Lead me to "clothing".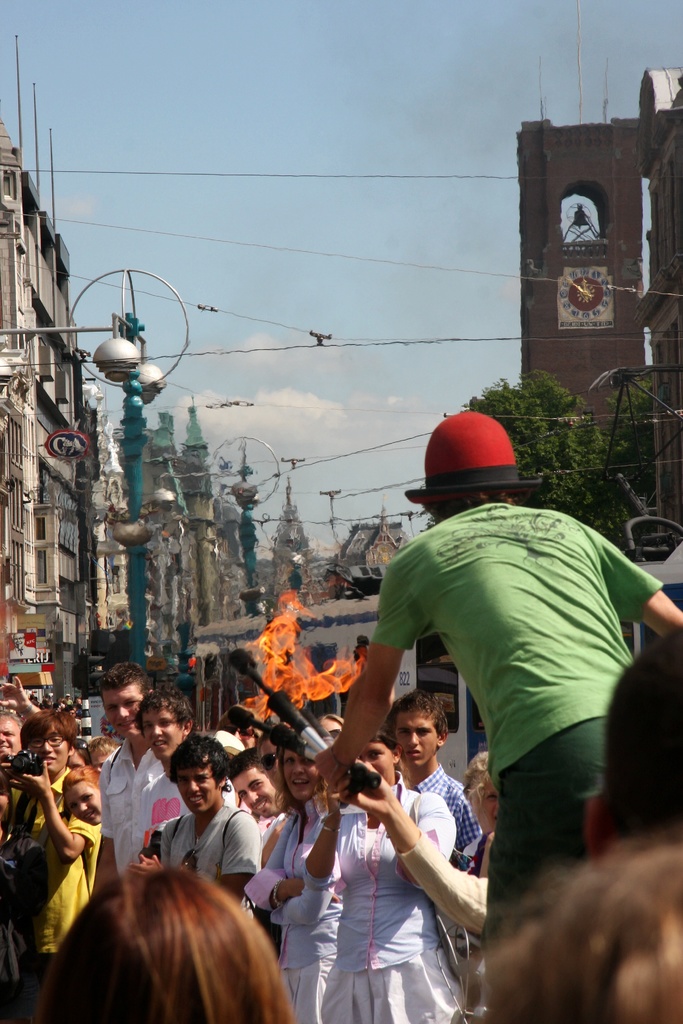
Lead to 357/477/649/875.
